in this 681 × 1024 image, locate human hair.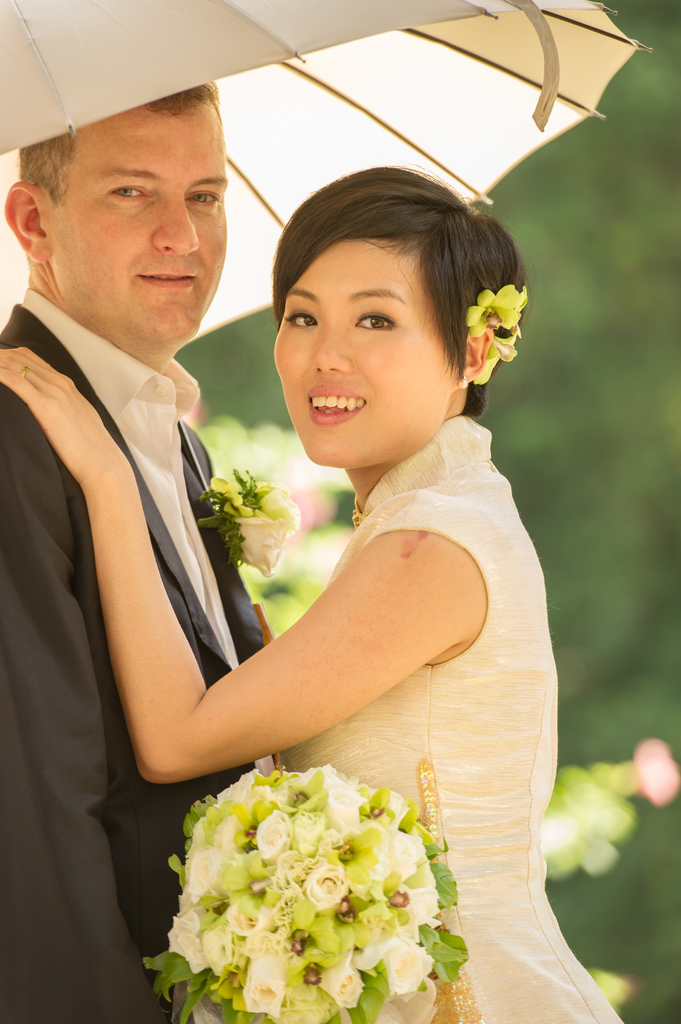
Bounding box: {"x1": 255, "y1": 150, "x2": 517, "y2": 436}.
